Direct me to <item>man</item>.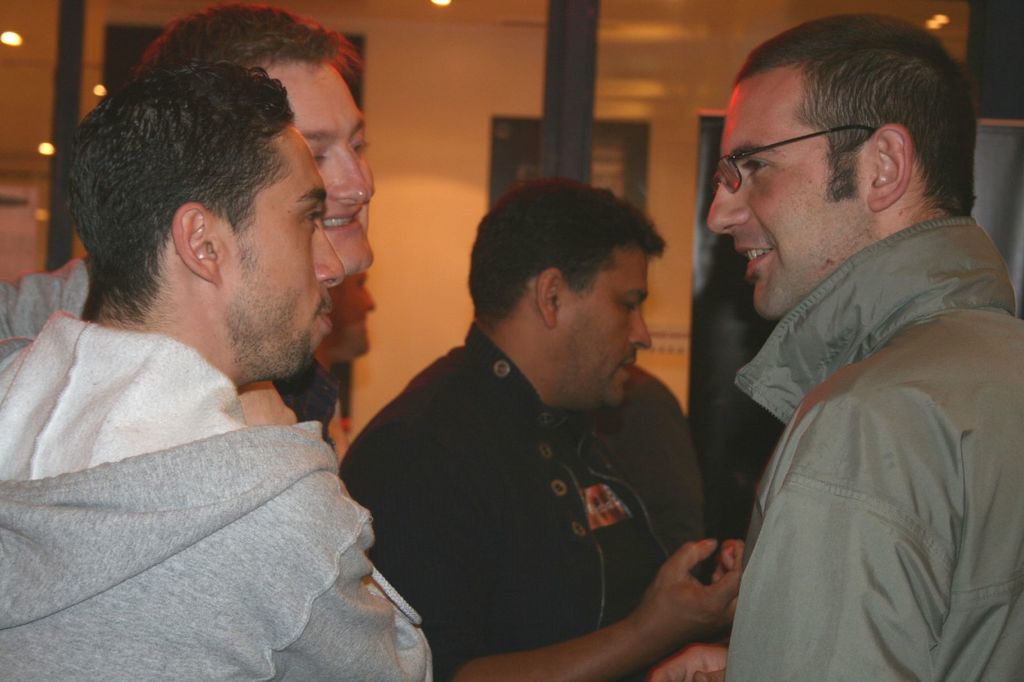
Direction: 707, 10, 1020, 681.
